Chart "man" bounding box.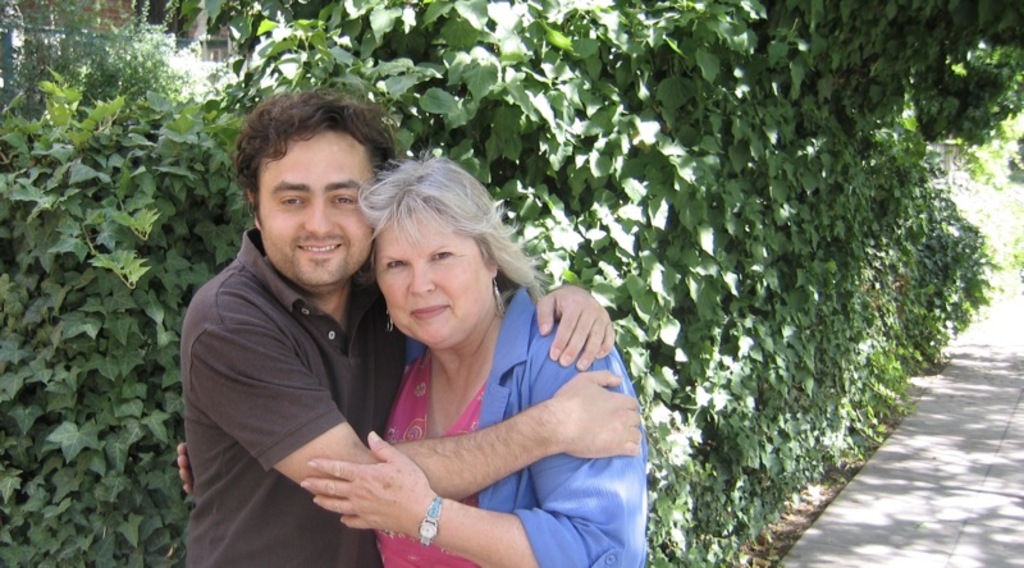
Charted: (left=175, top=123, right=630, bottom=560).
